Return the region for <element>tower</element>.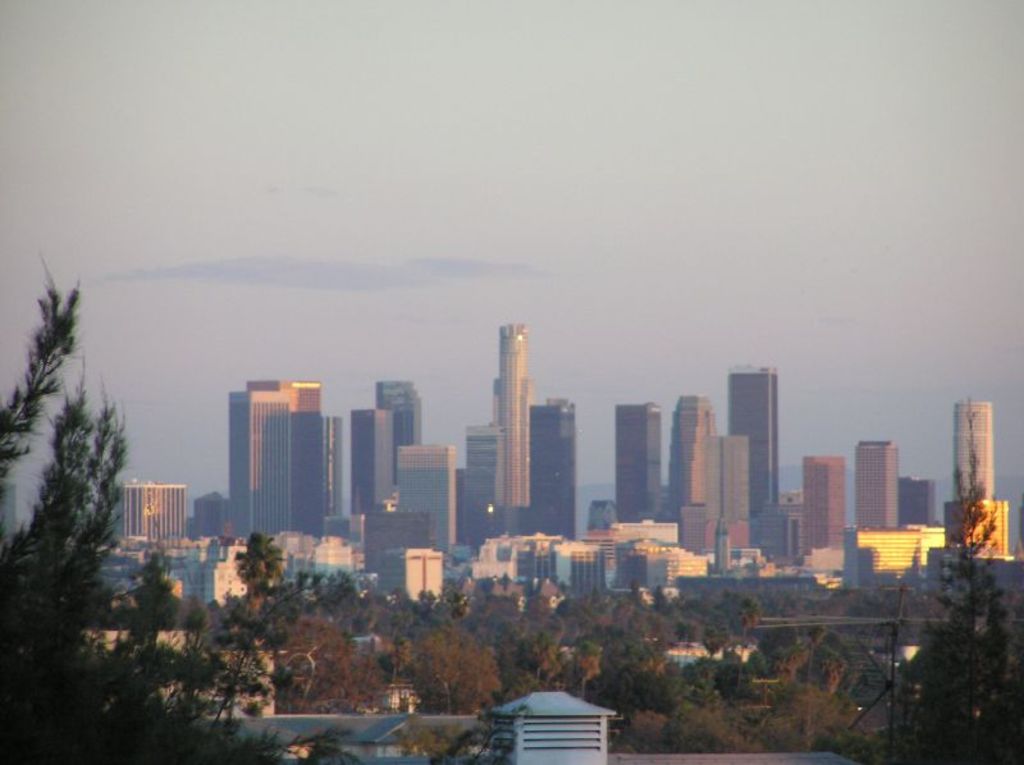
<box>952,406,995,504</box>.
